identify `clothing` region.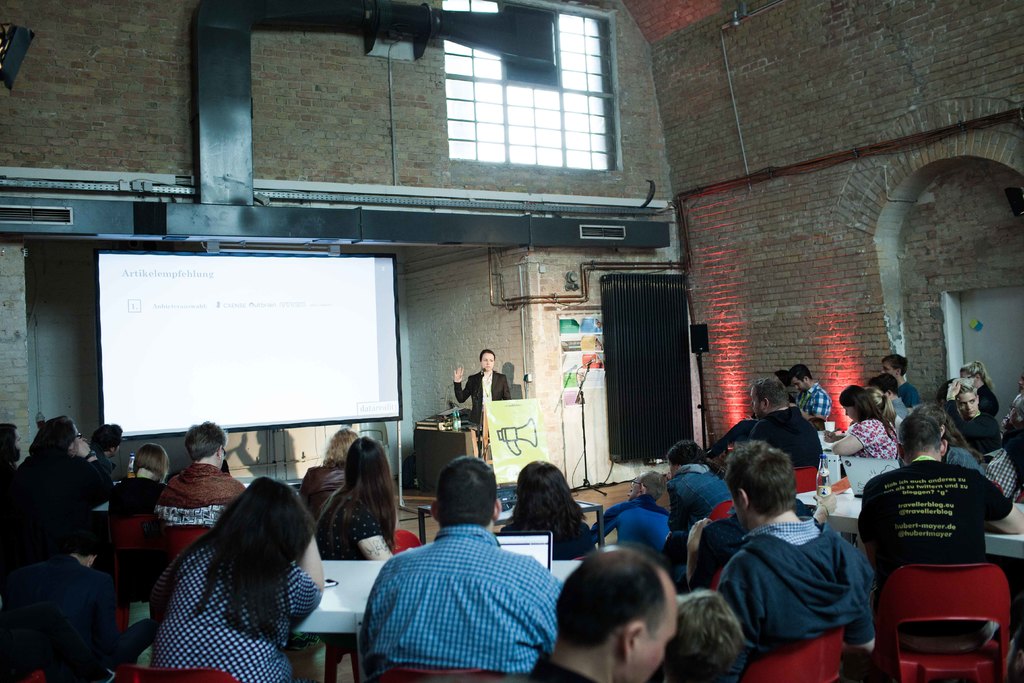
Region: region(1004, 429, 1023, 493).
